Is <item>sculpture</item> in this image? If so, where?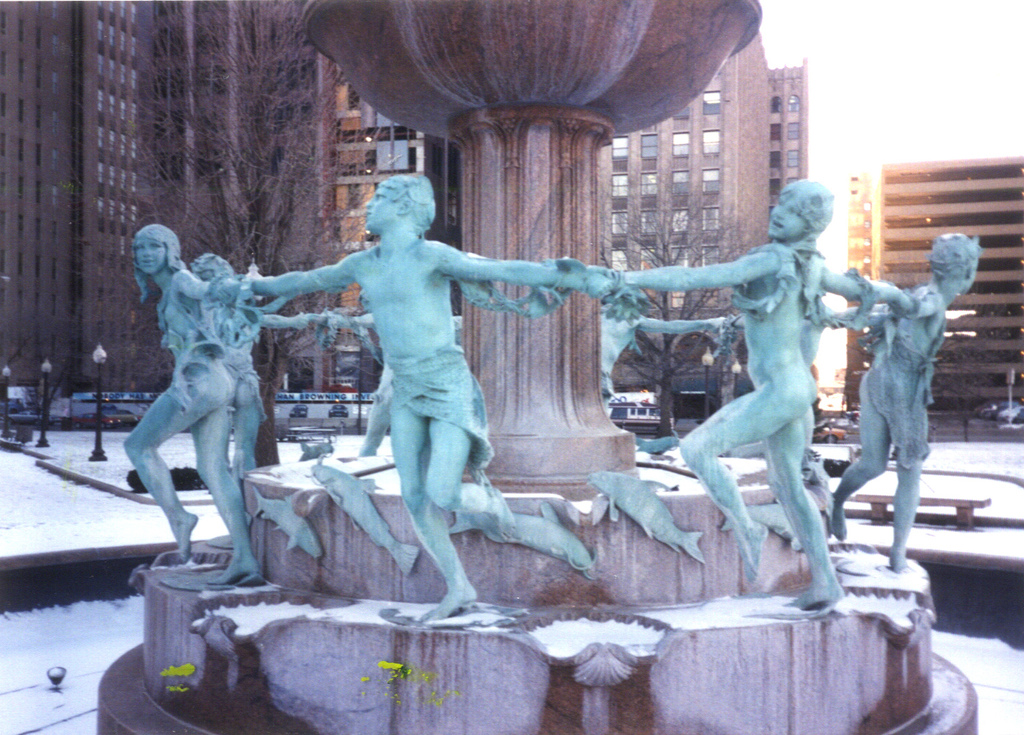
Yes, at 114,199,299,610.
